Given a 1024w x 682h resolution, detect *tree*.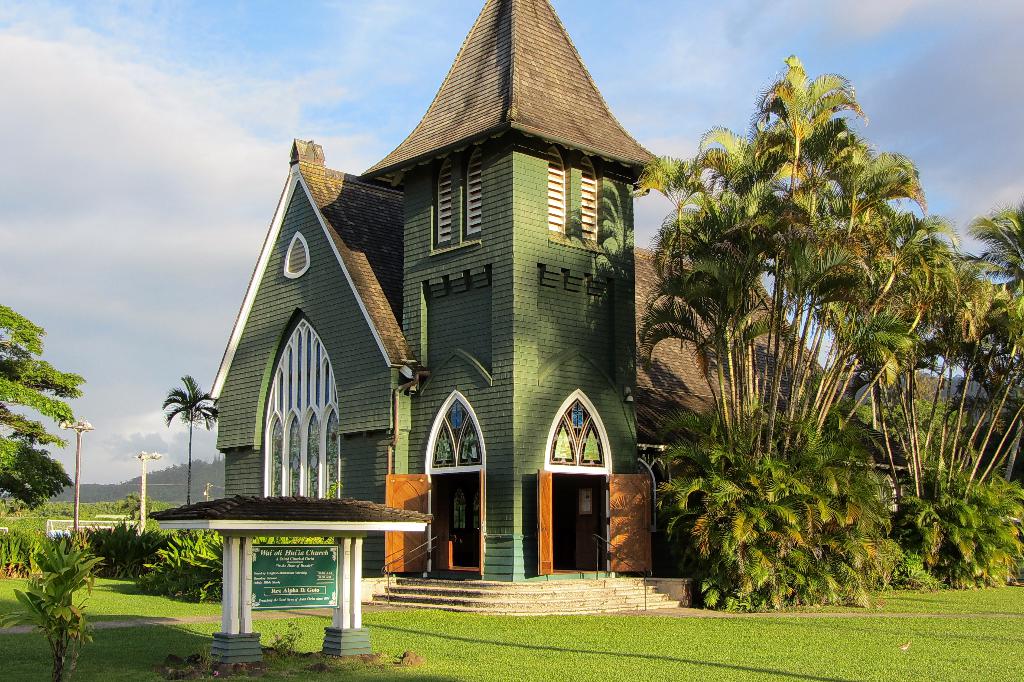
crop(0, 300, 84, 501).
